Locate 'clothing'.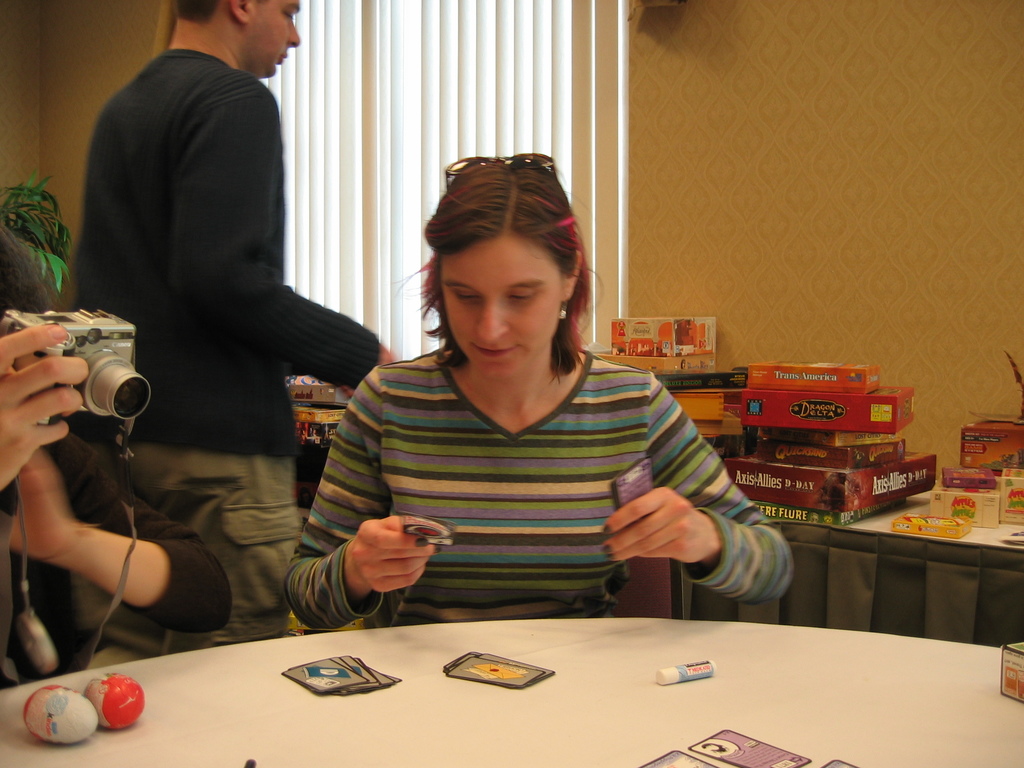
Bounding box: locate(67, 49, 382, 652).
